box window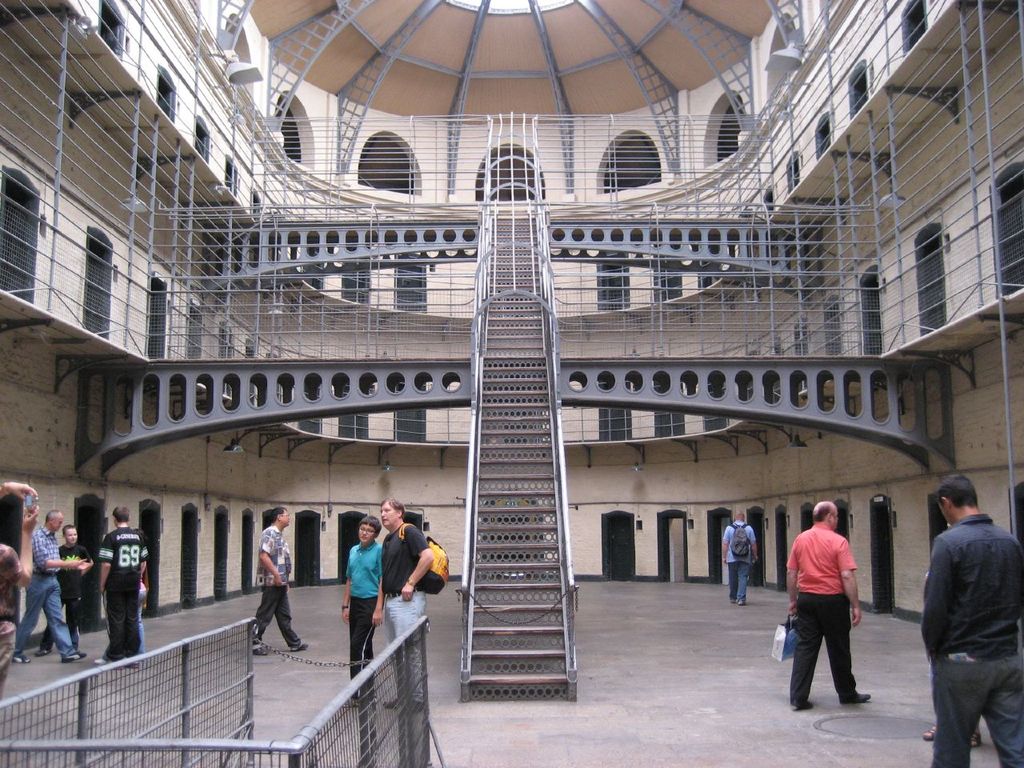
<region>193, 114, 213, 162</region>
